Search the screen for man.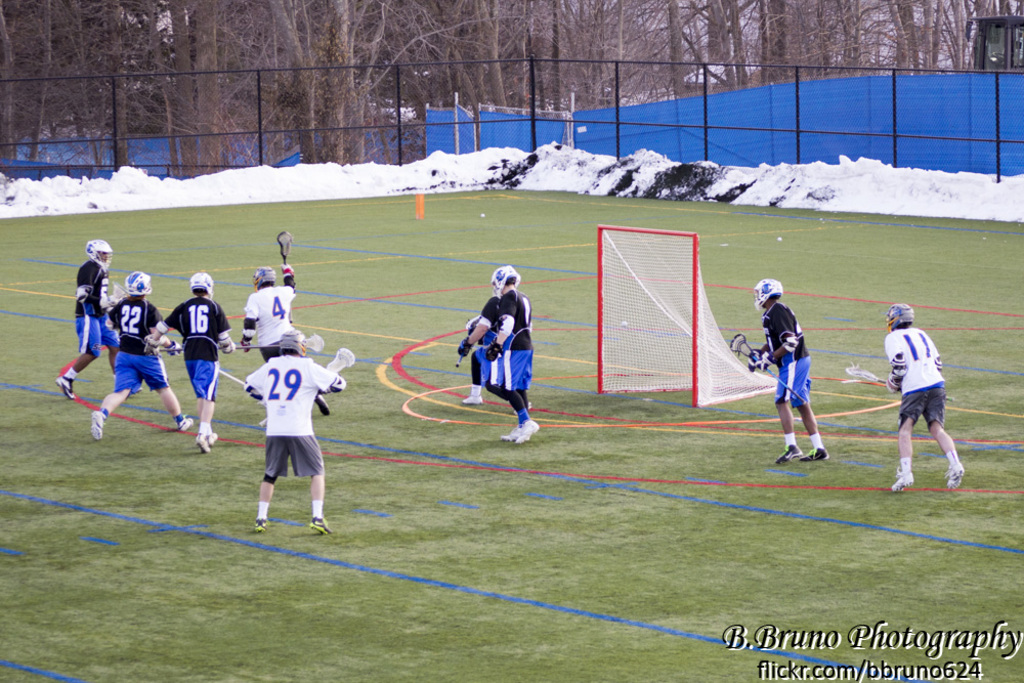
Found at x1=744 y1=278 x2=833 y2=467.
